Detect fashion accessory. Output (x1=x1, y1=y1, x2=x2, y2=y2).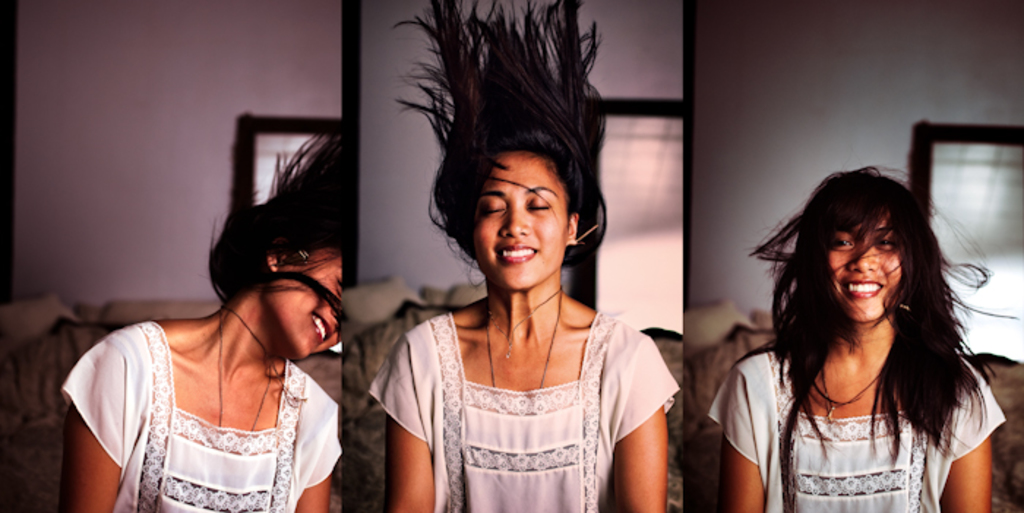
(x1=484, y1=291, x2=556, y2=355).
